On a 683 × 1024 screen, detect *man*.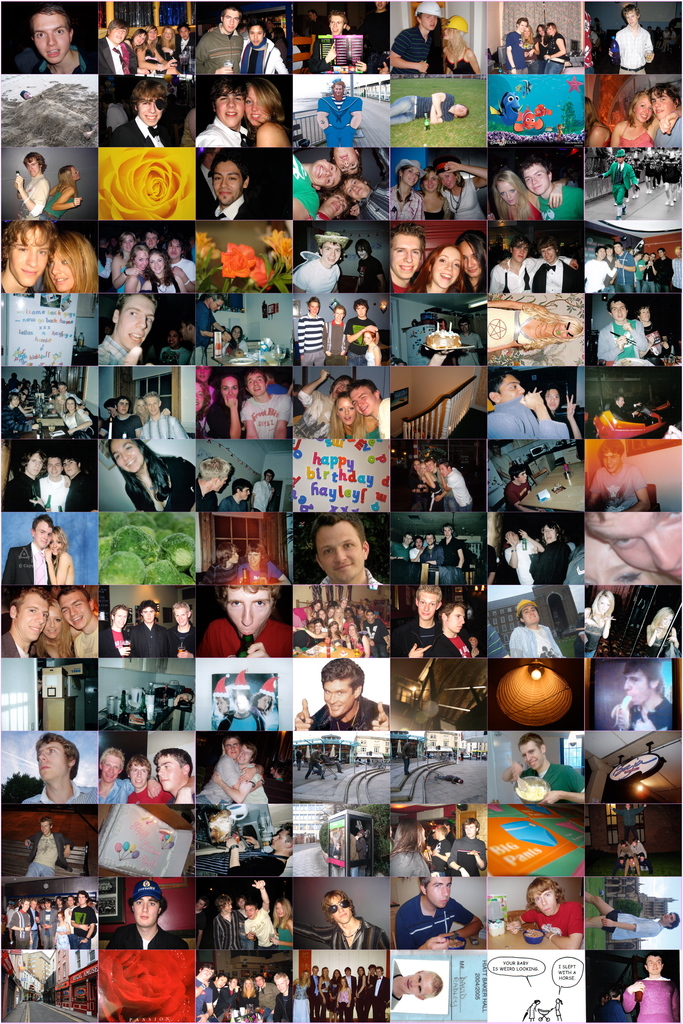
205:152:261:220.
